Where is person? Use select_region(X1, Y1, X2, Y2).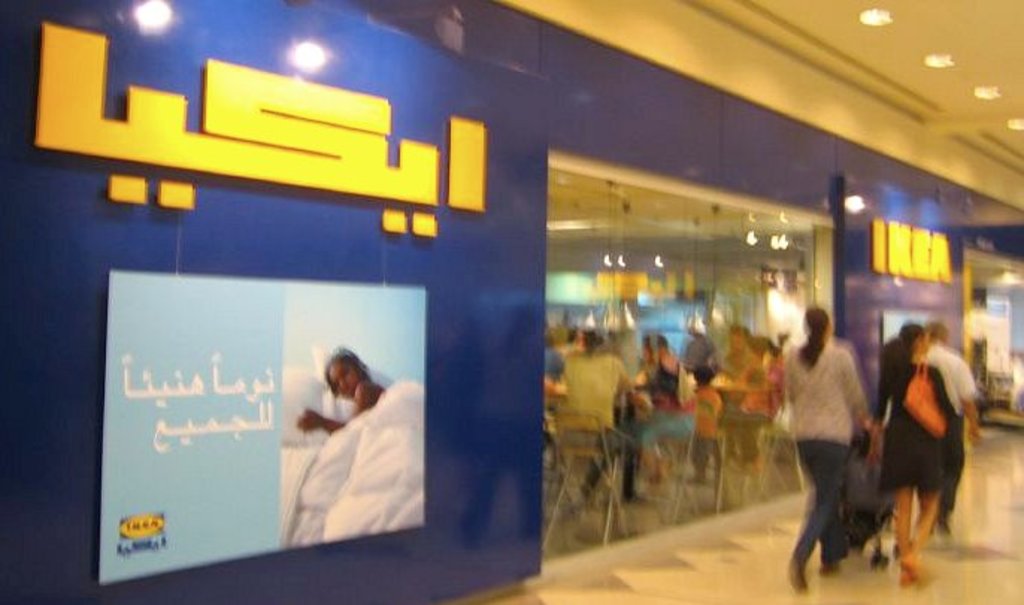
select_region(779, 305, 884, 595).
